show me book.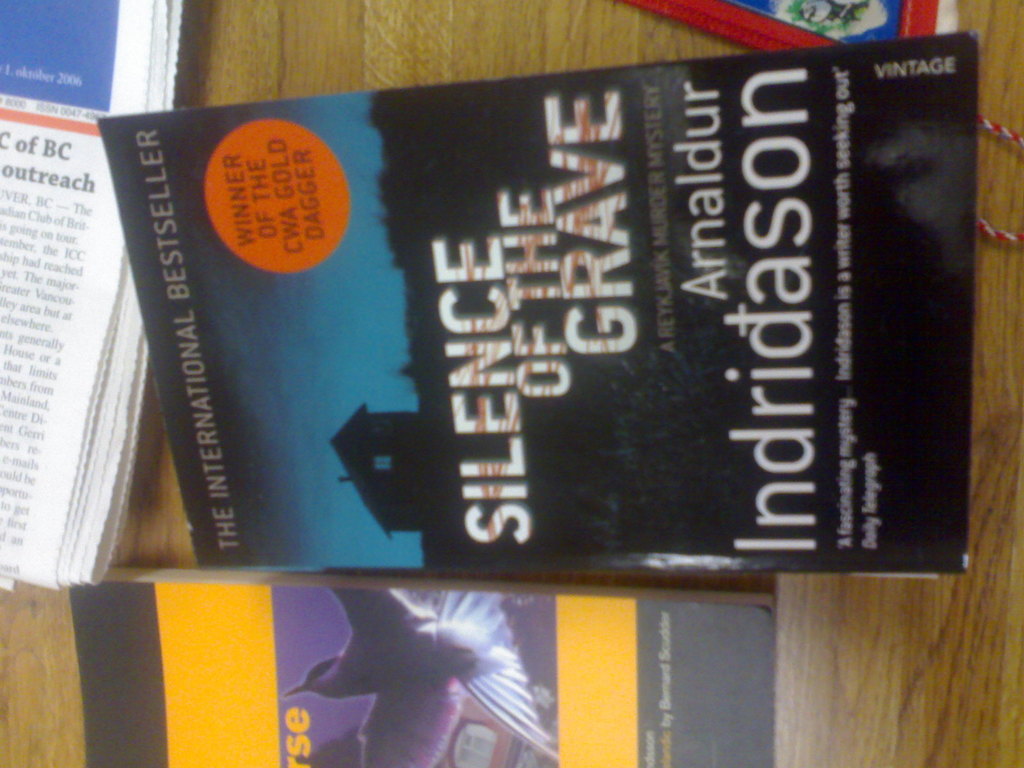
book is here: Rect(67, 589, 776, 767).
